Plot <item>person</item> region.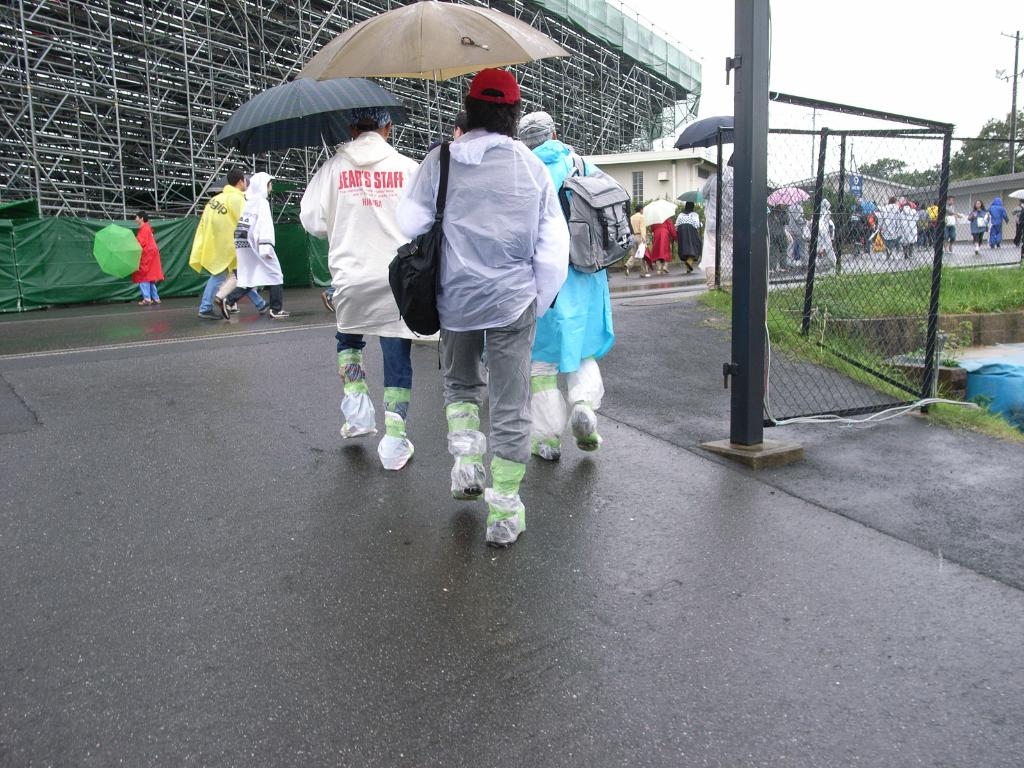
Plotted at box(511, 107, 643, 460).
